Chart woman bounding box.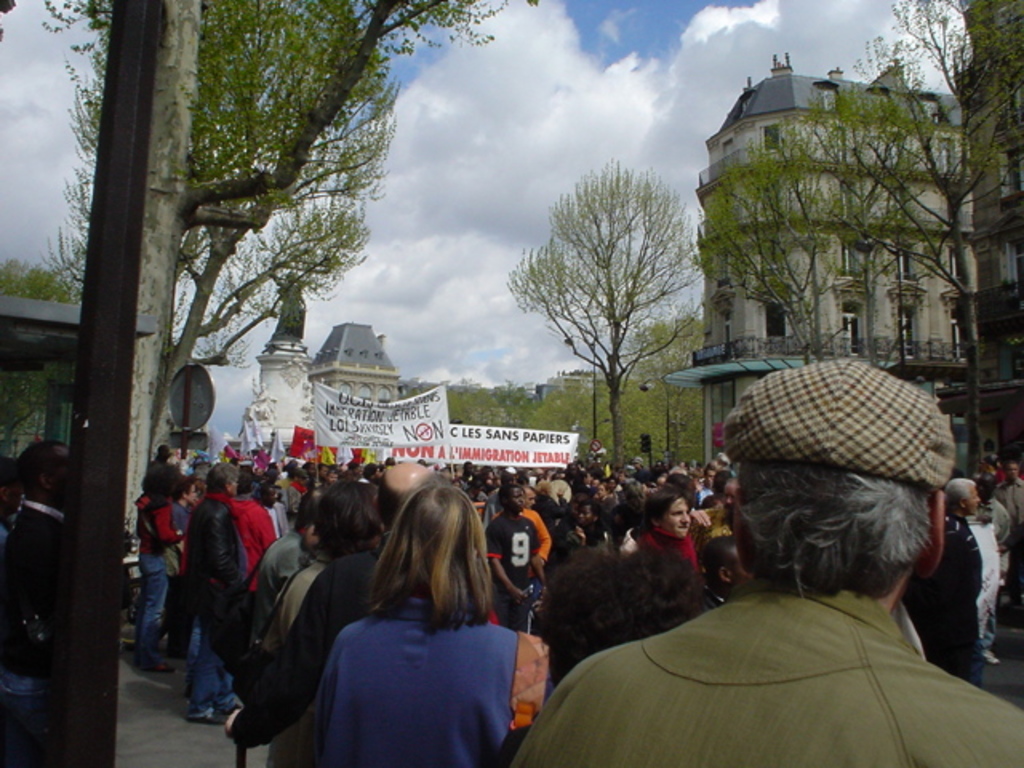
Charted: 526,482,557,576.
